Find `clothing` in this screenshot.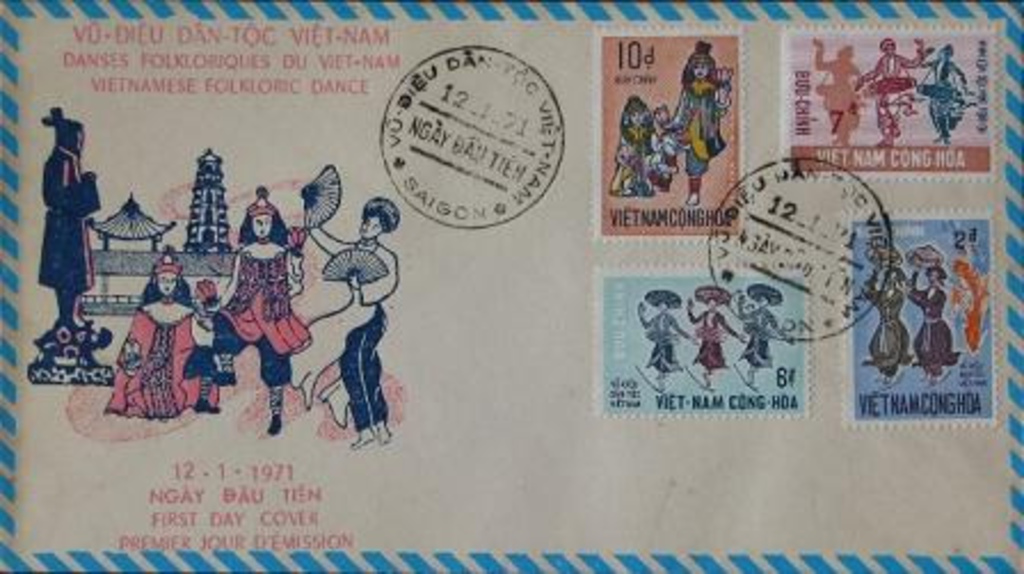
The bounding box for `clothing` is <bbox>869, 279, 907, 386</bbox>.
